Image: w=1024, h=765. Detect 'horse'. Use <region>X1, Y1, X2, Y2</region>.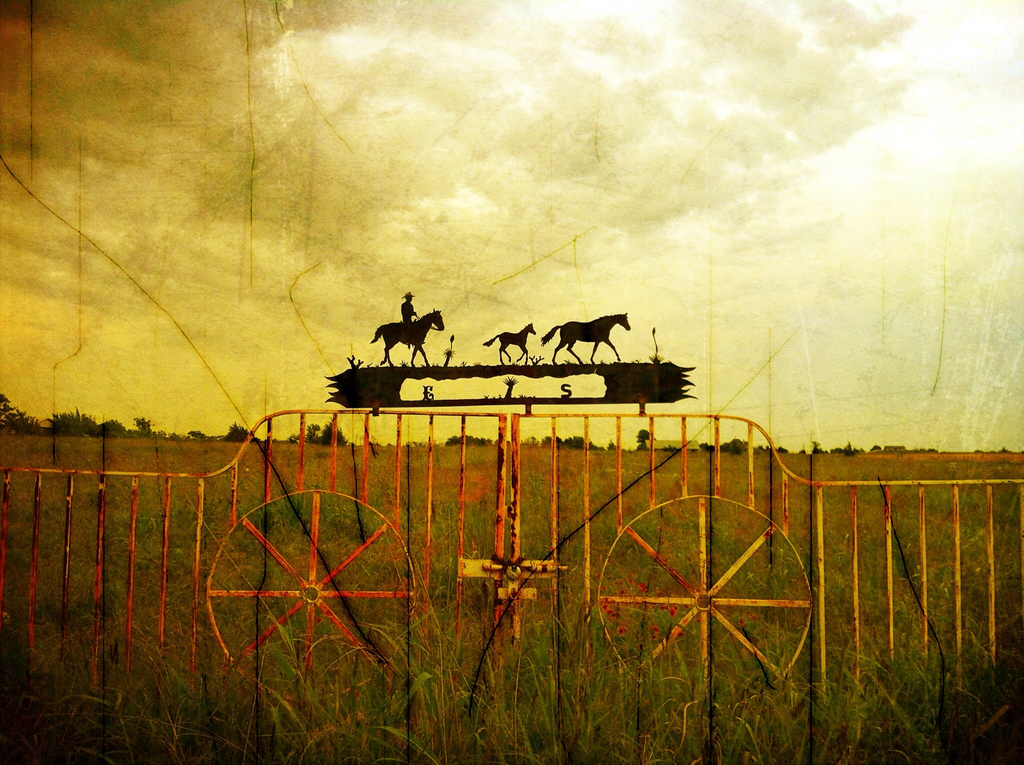
<region>538, 308, 632, 363</region>.
